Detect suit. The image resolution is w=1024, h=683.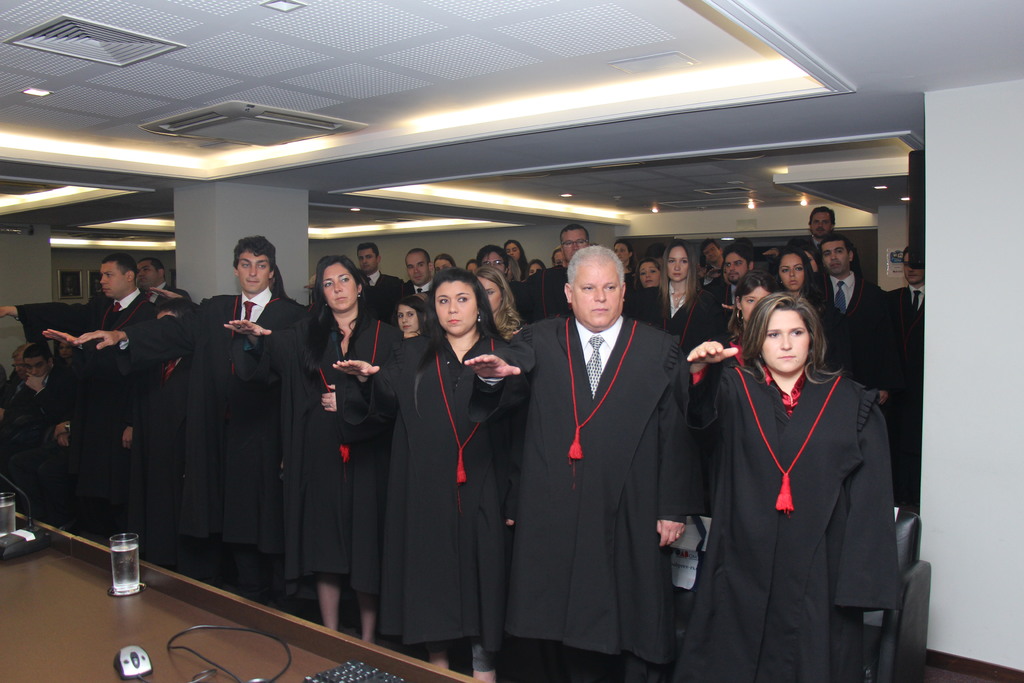
<bbox>13, 291, 156, 523</bbox>.
